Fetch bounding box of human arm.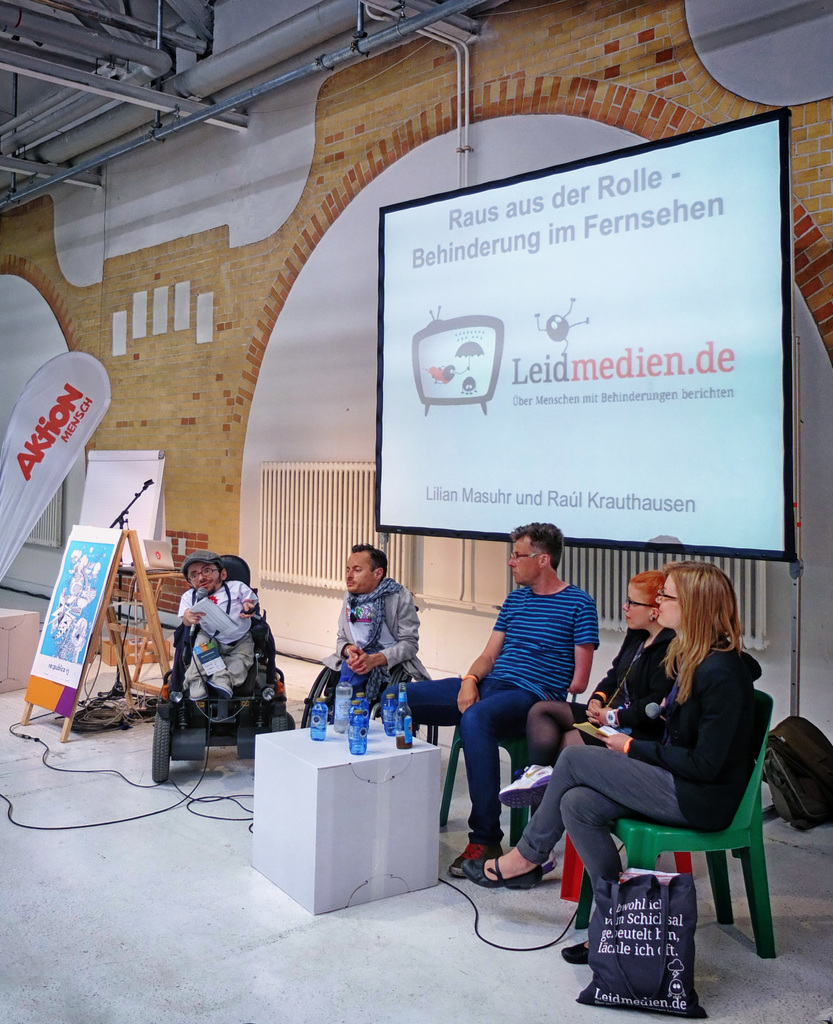
Bbox: {"x1": 347, "y1": 593, "x2": 418, "y2": 675}.
